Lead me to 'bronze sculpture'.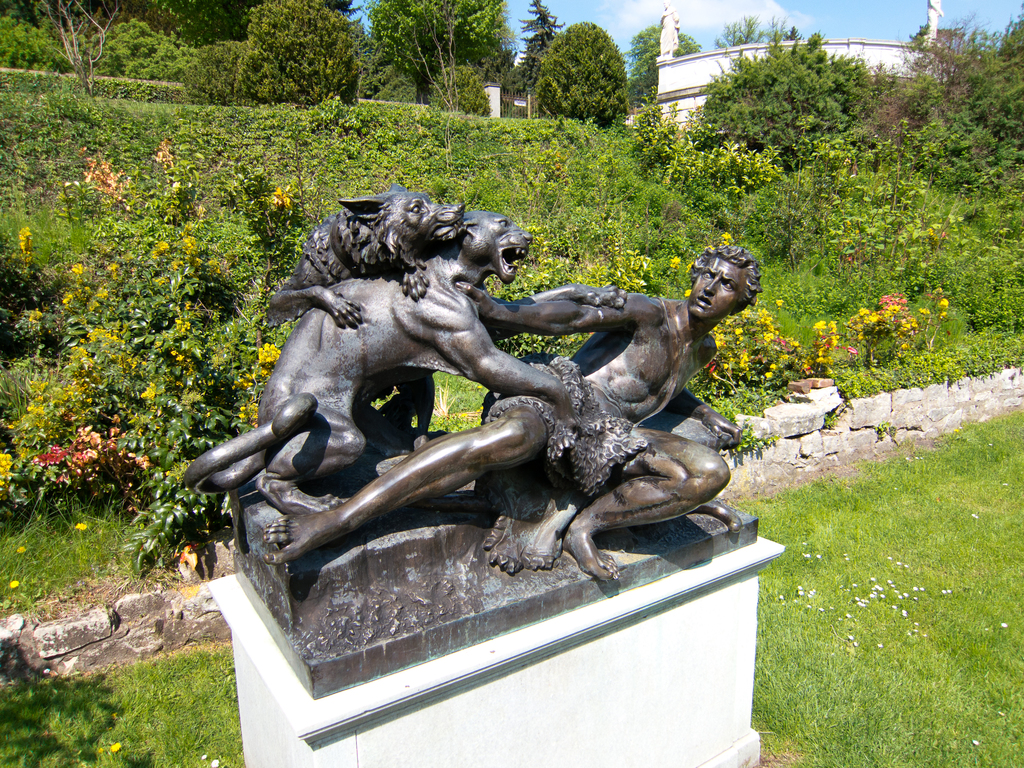
Lead to {"x1": 181, "y1": 187, "x2": 758, "y2": 693}.
